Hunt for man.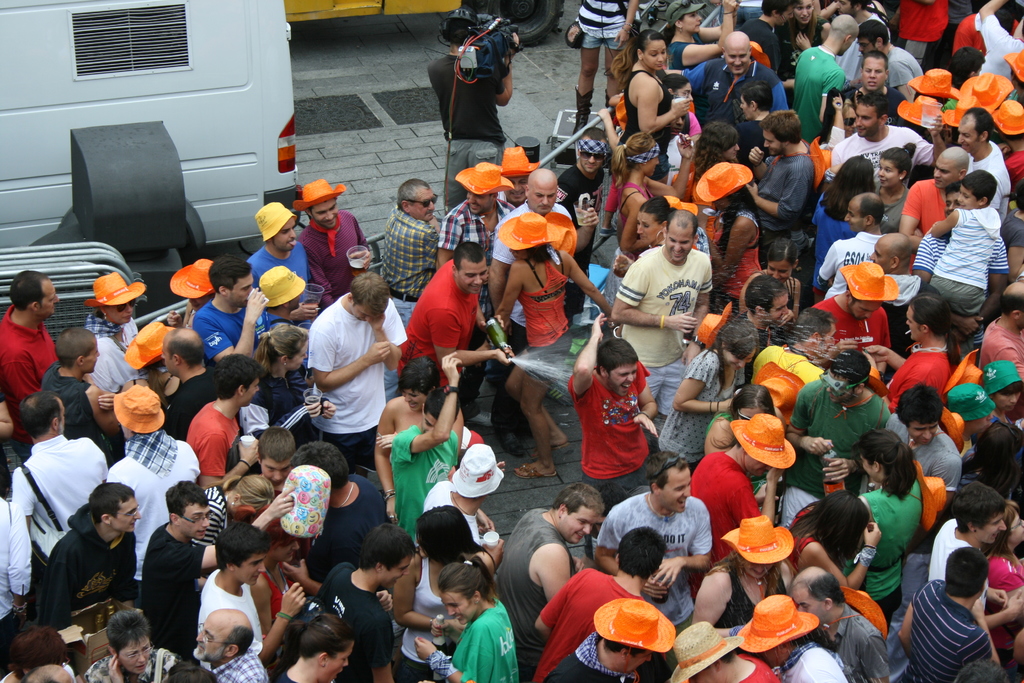
Hunted down at detection(568, 311, 661, 517).
